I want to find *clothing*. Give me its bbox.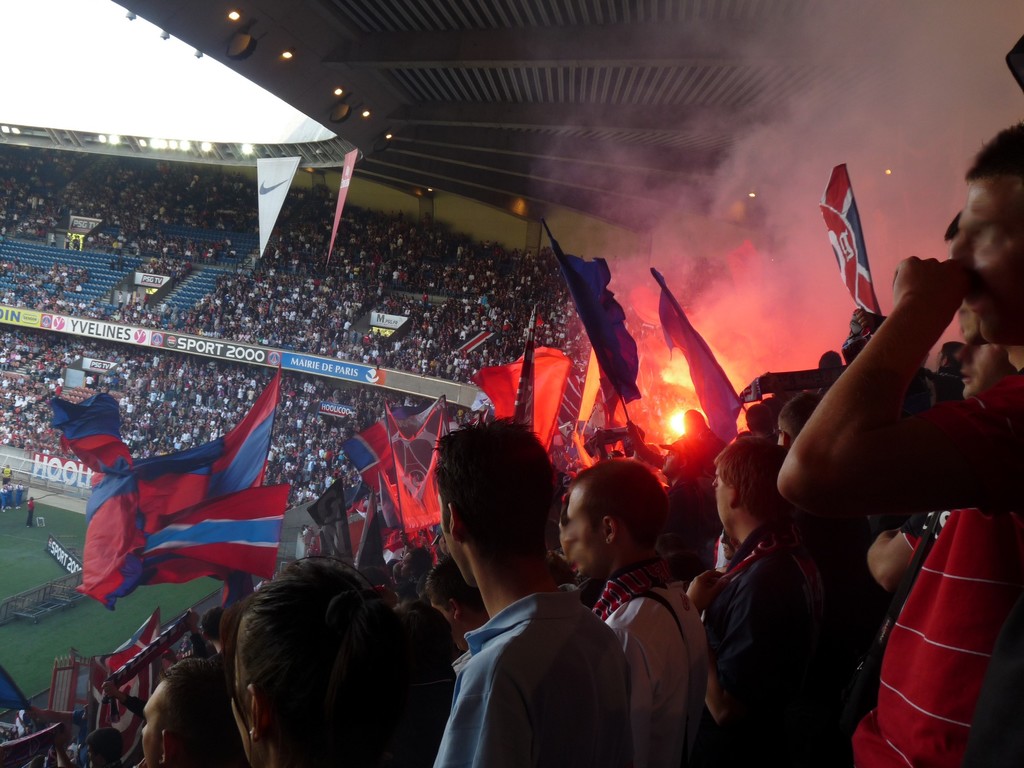
l=24, t=500, r=35, b=526.
